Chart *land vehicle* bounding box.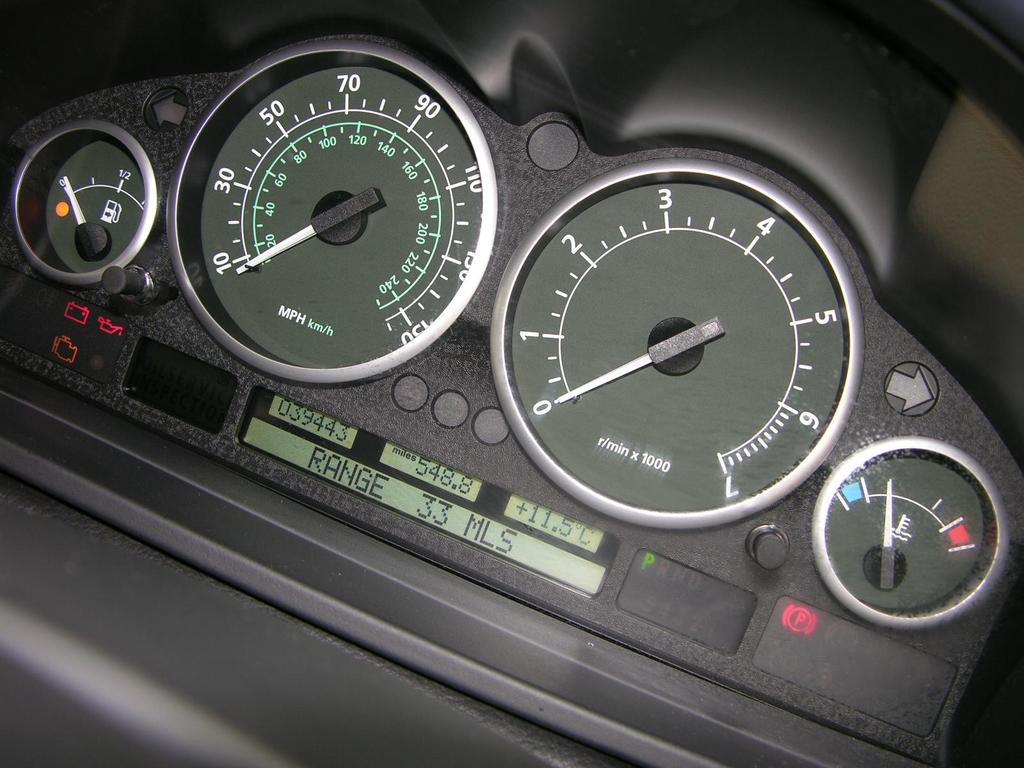
Charted: rect(63, 5, 984, 741).
